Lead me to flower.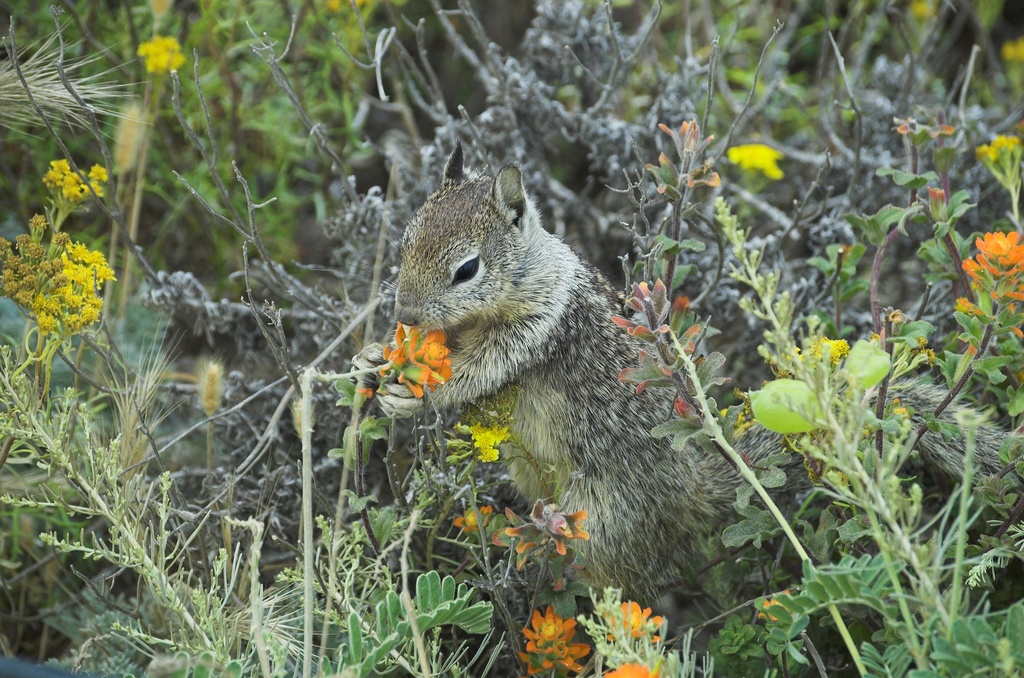
Lead to (left=507, top=499, right=595, bottom=558).
